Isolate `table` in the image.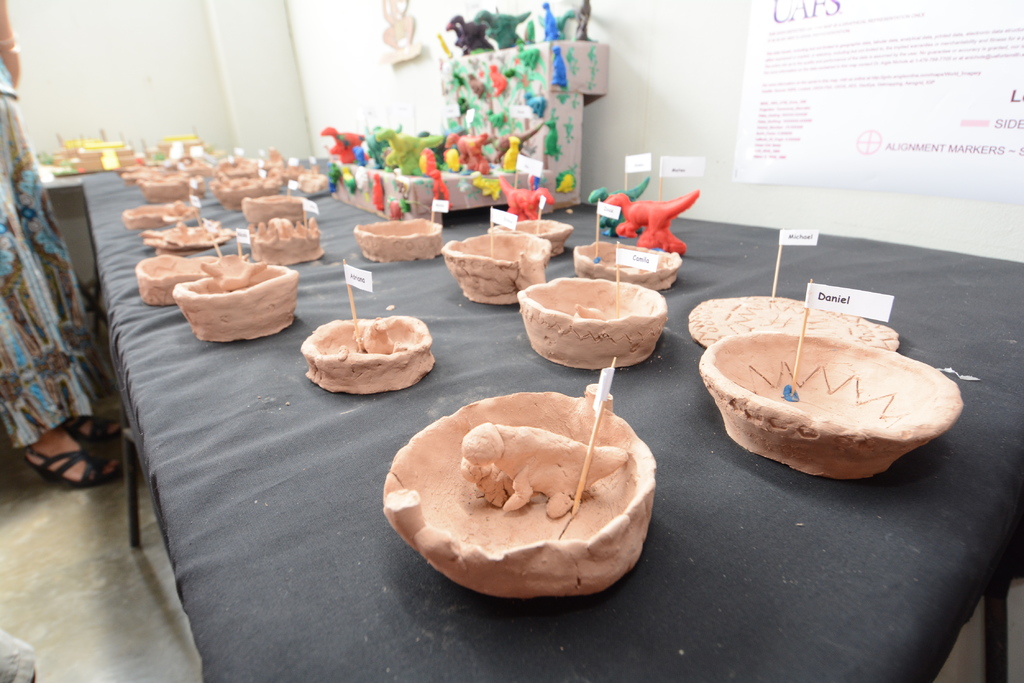
Isolated region: <bbox>6, 113, 1023, 682</bbox>.
